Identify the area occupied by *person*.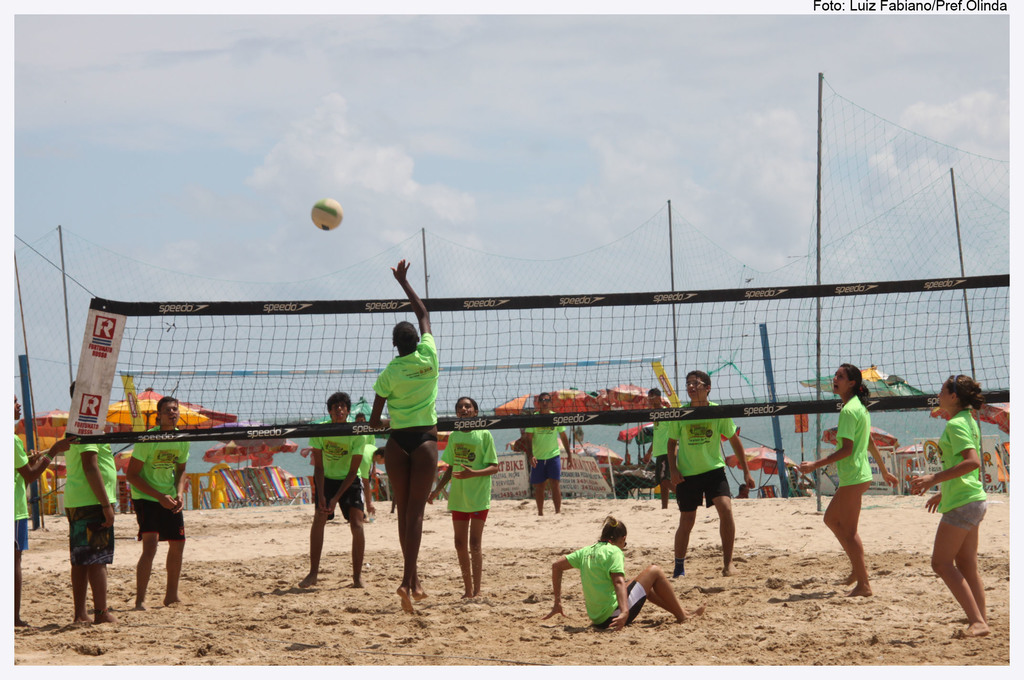
Area: x1=640 y1=387 x2=671 y2=512.
